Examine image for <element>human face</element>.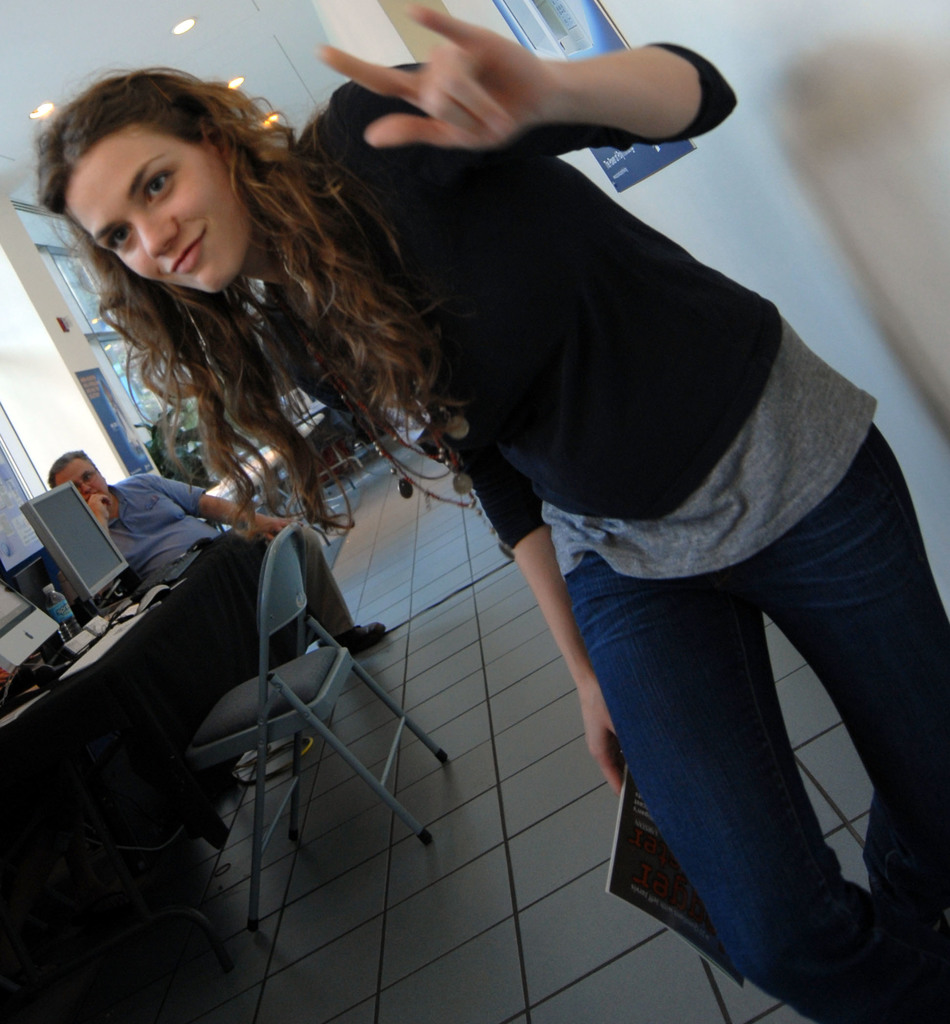
Examination result: detection(60, 118, 252, 299).
